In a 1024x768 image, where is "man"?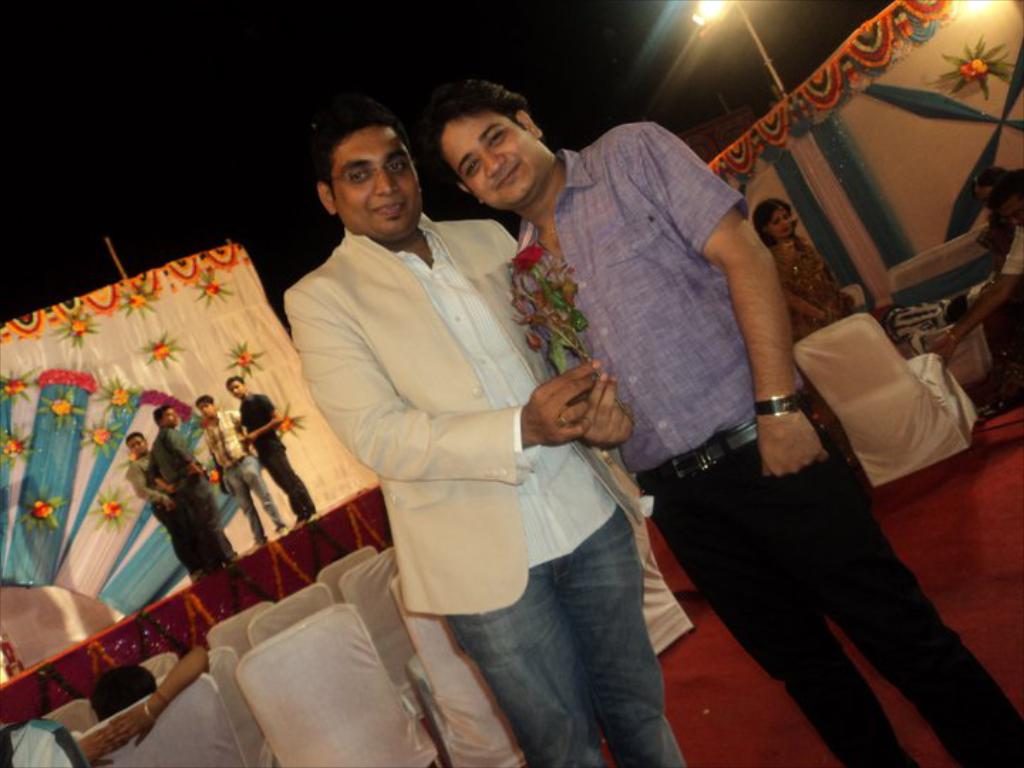
pyautogui.locateOnScreen(437, 78, 1023, 767).
